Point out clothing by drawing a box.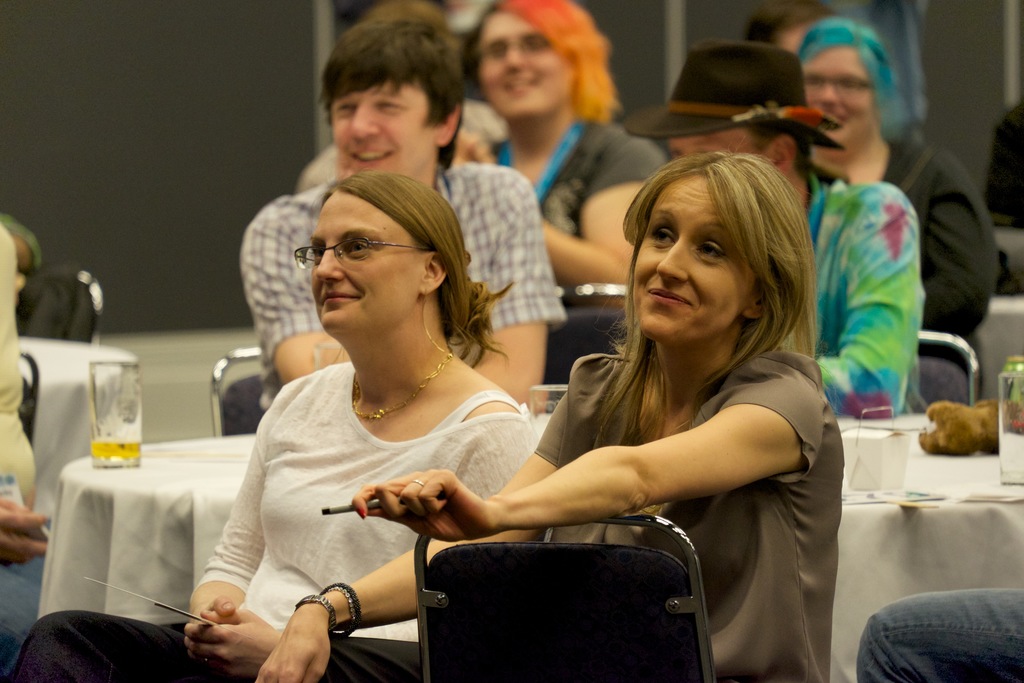
rect(880, 135, 998, 400).
